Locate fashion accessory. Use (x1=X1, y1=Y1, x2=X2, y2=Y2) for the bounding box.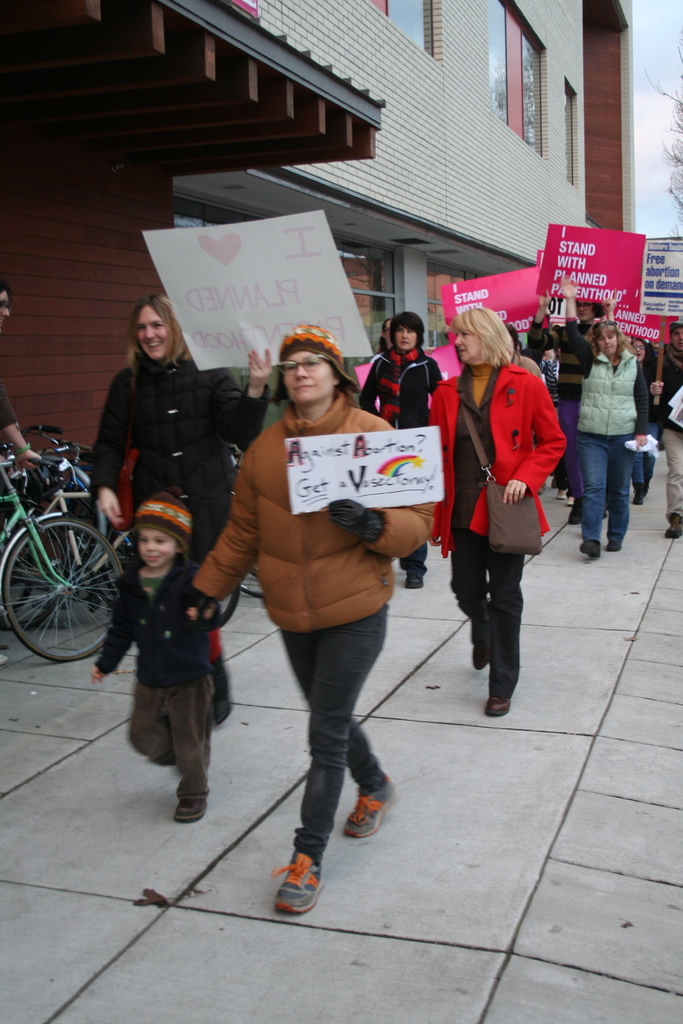
(x1=557, y1=496, x2=567, y2=500).
